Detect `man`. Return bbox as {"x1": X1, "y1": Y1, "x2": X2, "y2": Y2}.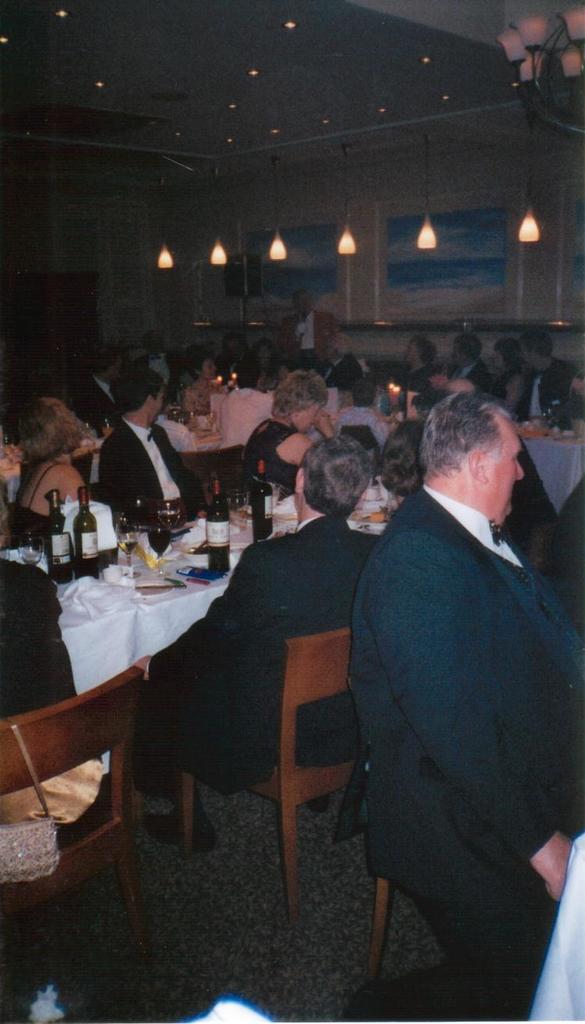
{"x1": 91, "y1": 376, "x2": 210, "y2": 510}.
